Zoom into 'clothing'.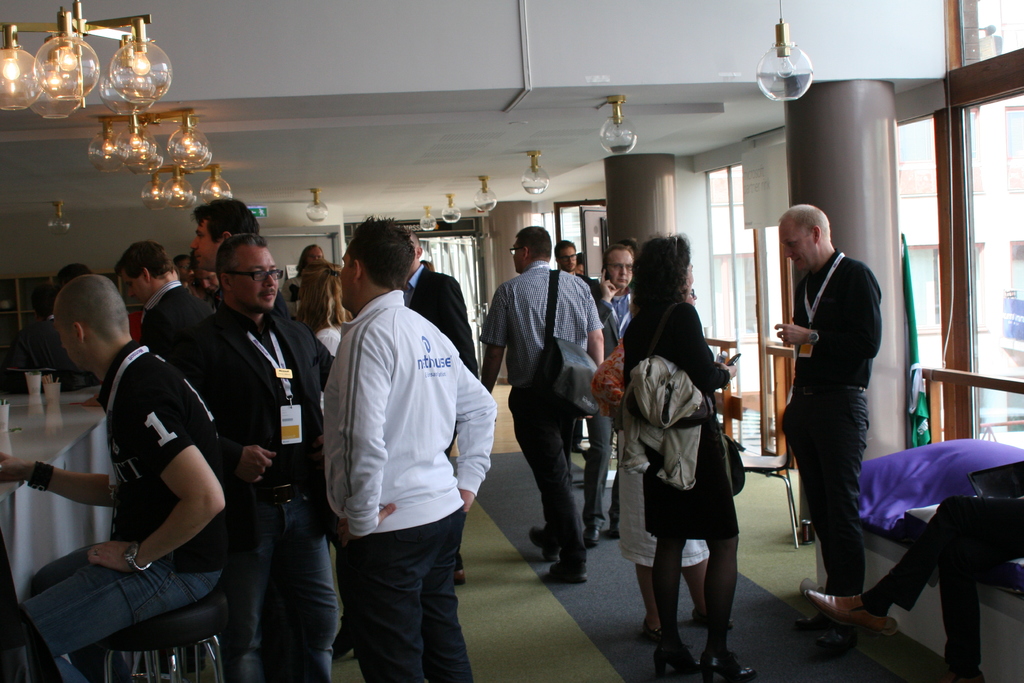
Zoom target: pyautogui.locateOnScreen(169, 300, 337, 682).
